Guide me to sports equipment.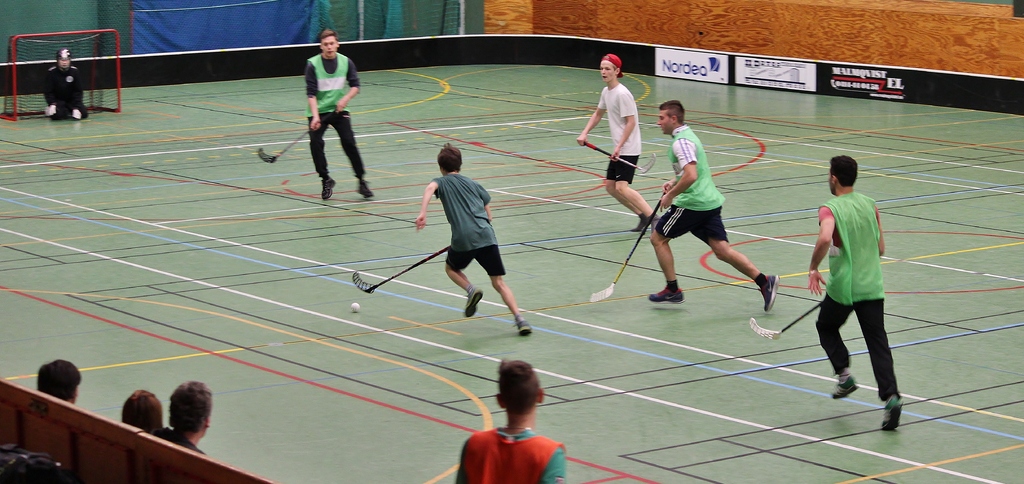
Guidance: left=833, top=376, right=859, bottom=399.
